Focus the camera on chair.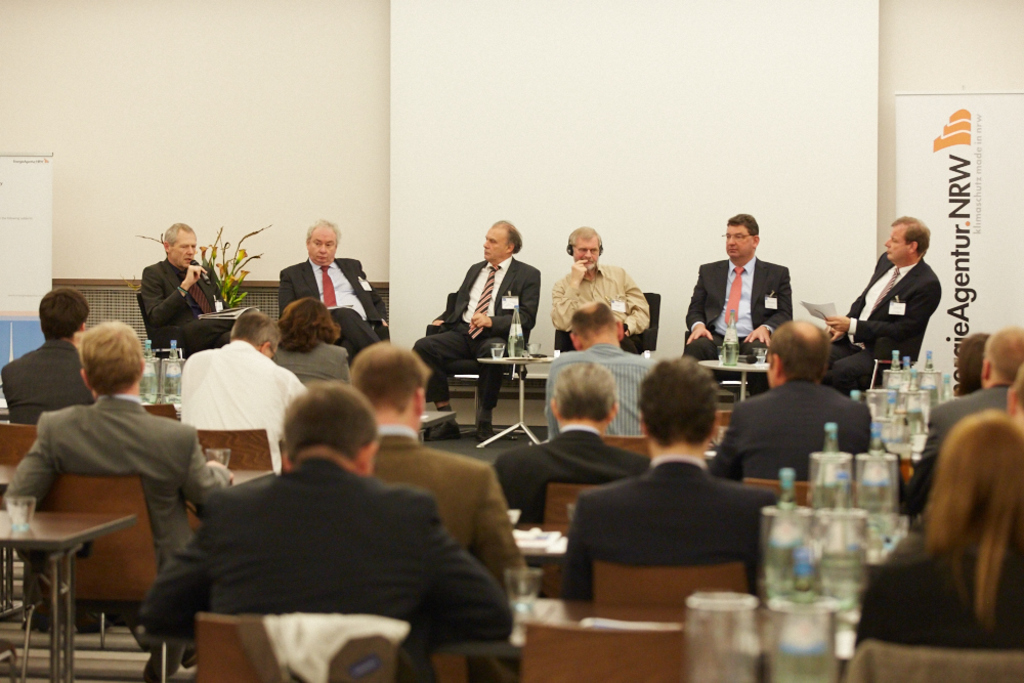
Focus region: left=857, top=354, right=922, bottom=414.
